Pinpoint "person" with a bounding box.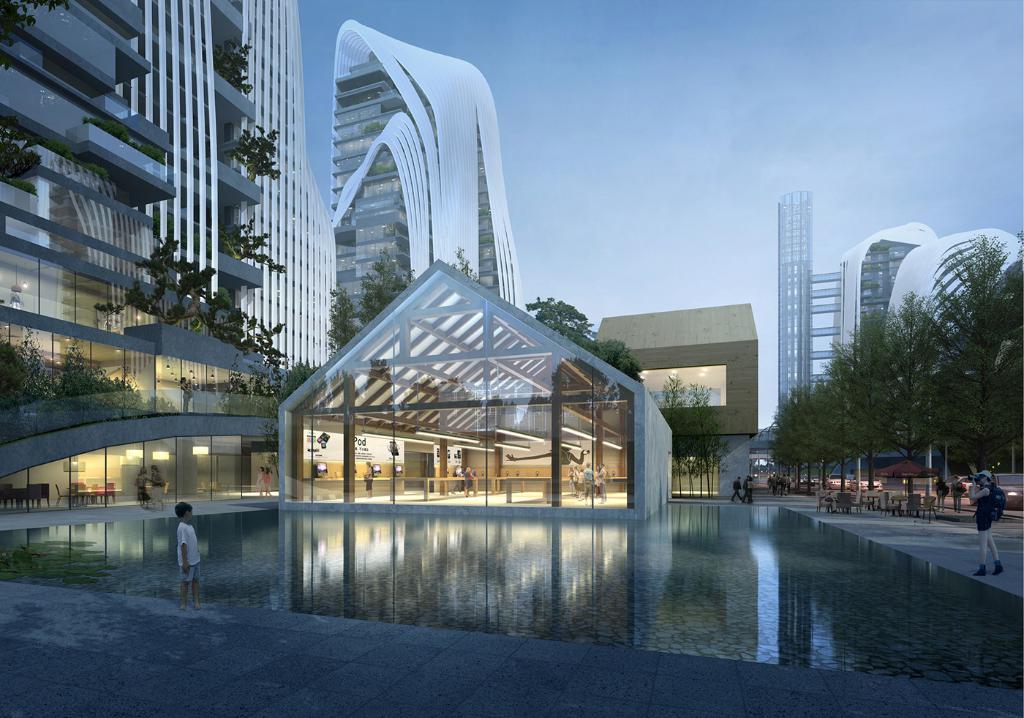
rect(363, 459, 374, 500).
